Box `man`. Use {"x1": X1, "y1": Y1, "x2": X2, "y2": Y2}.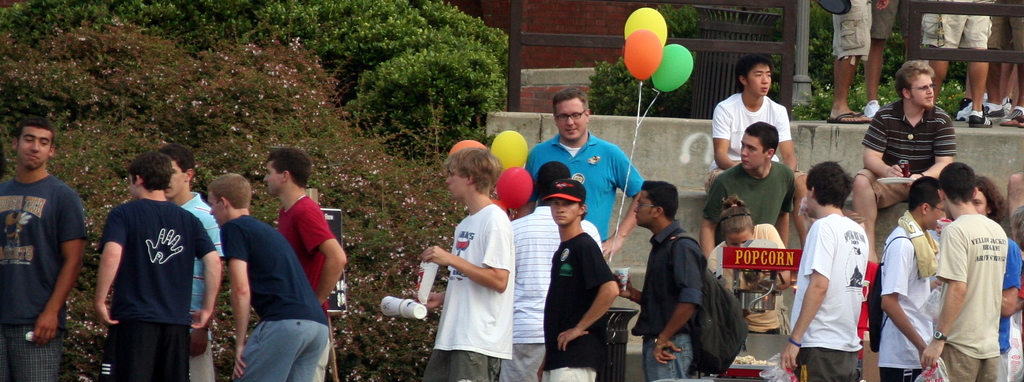
{"x1": 506, "y1": 157, "x2": 599, "y2": 381}.
